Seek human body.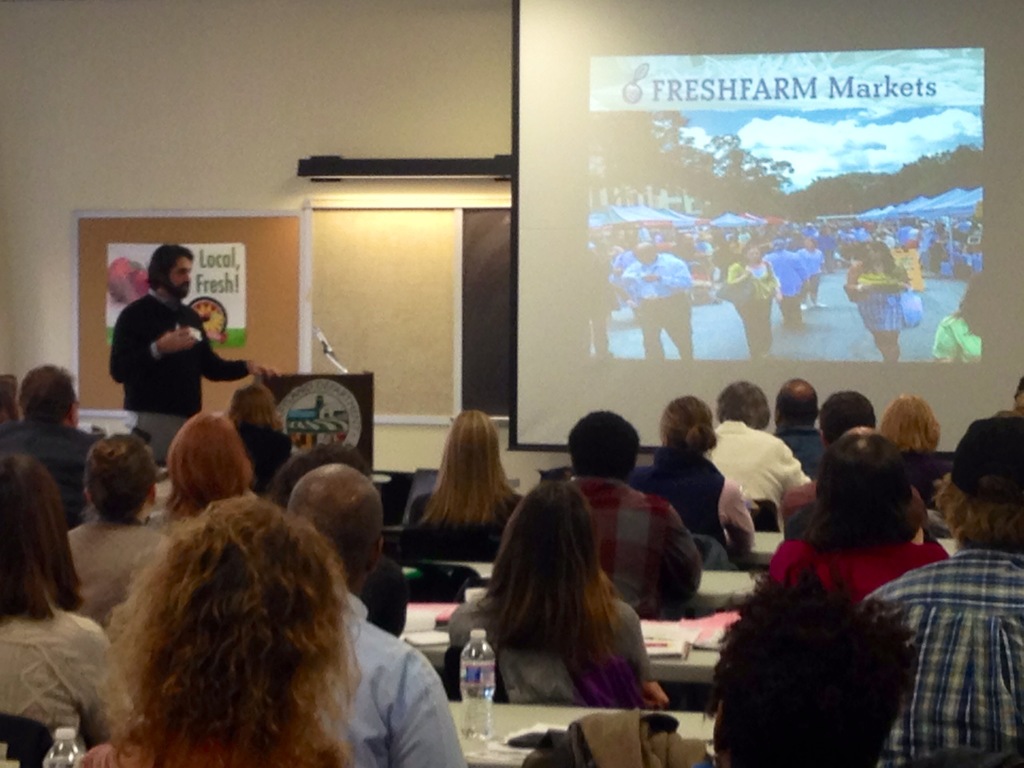
(left=624, top=249, right=692, bottom=358).
